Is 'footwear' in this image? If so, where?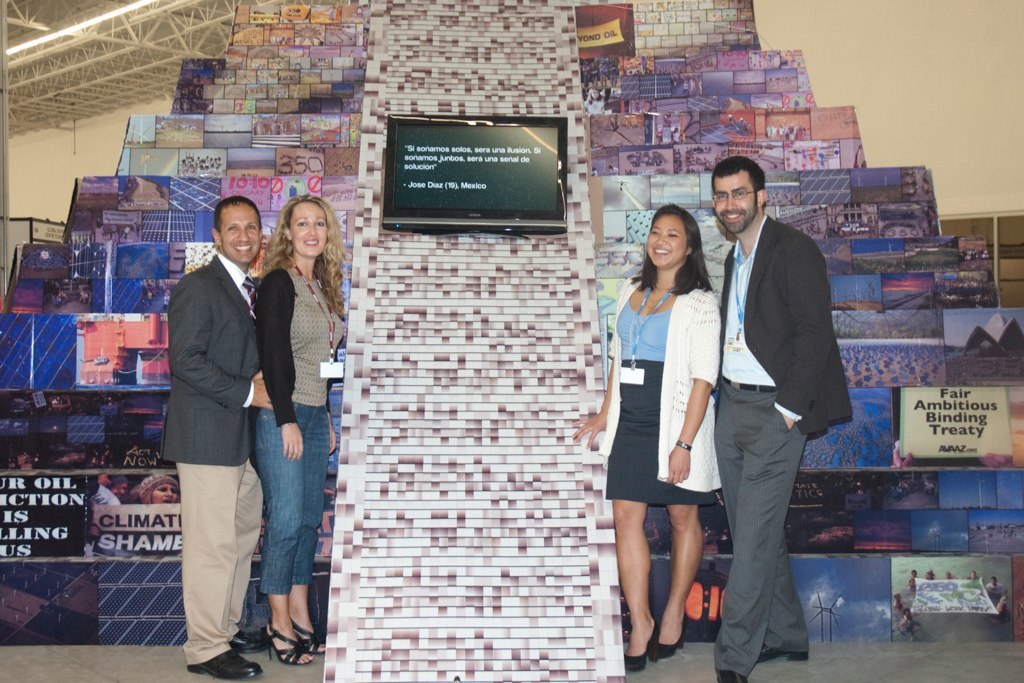
Yes, at l=190, t=652, r=259, b=681.
